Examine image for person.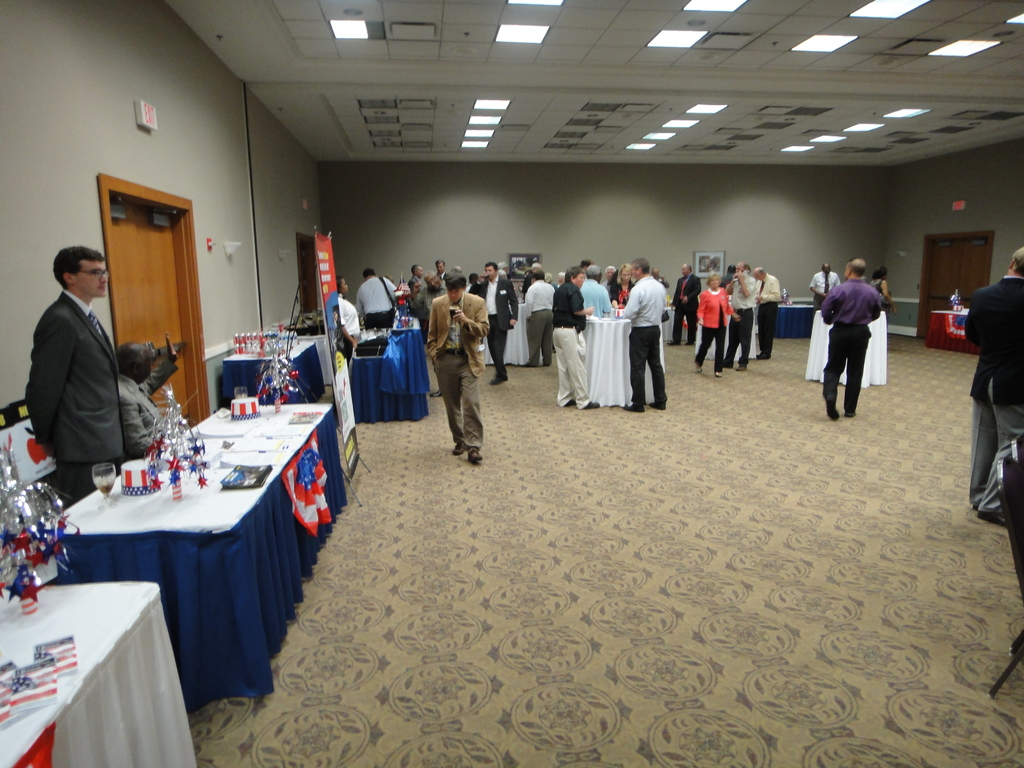
Examination result: 808:259:840:316.
